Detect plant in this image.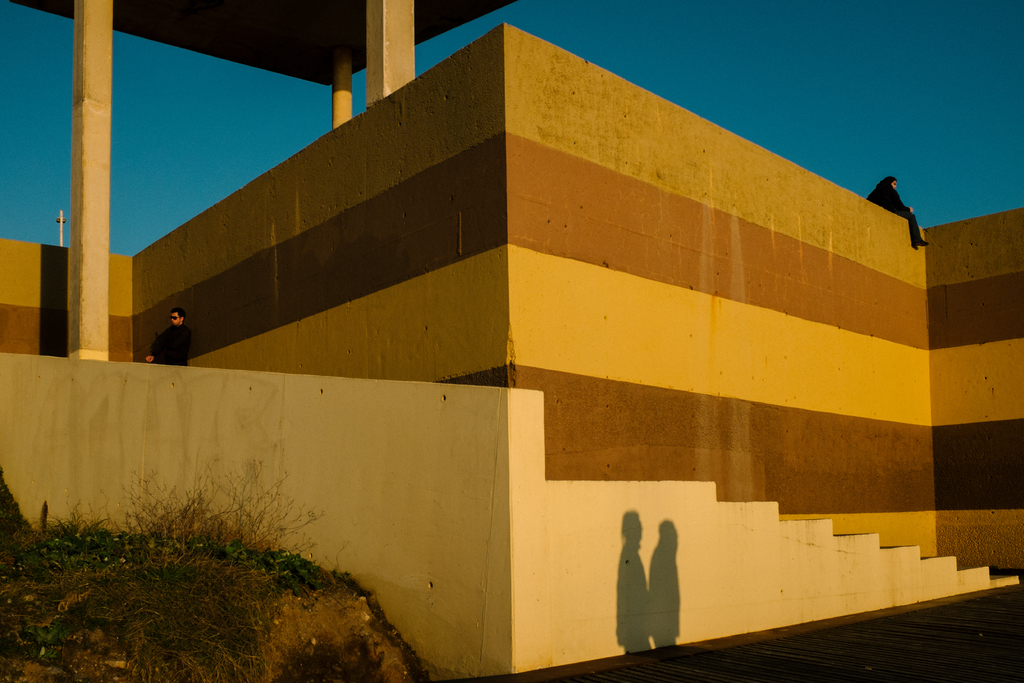
Detection: (13,605,72,672).
